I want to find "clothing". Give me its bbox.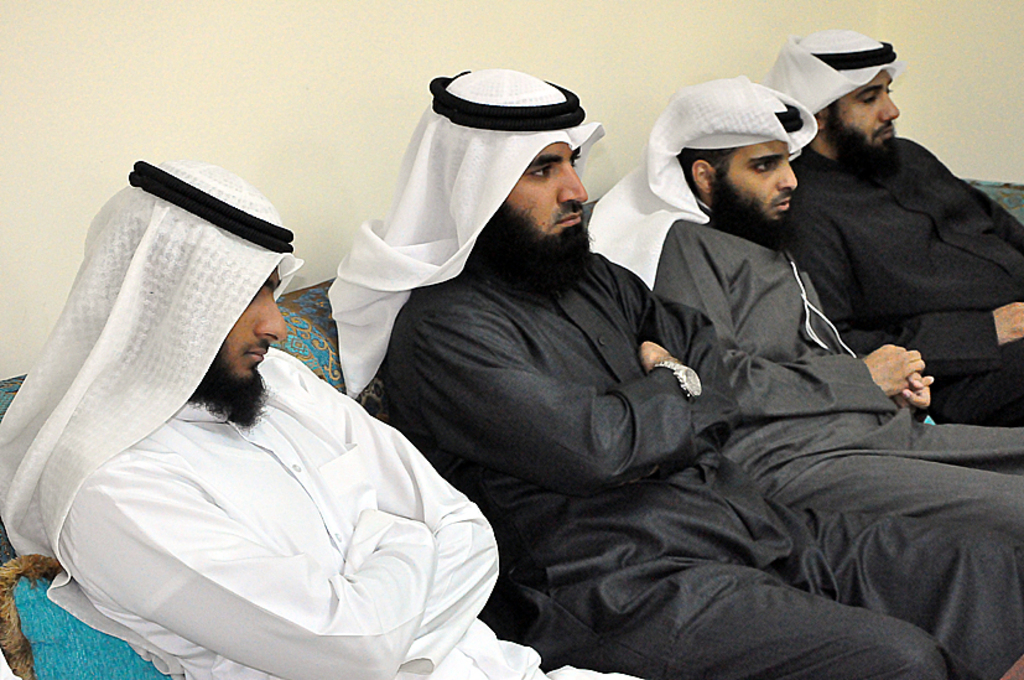
[x1=383, y1=248, x2=1017, y2=679].
